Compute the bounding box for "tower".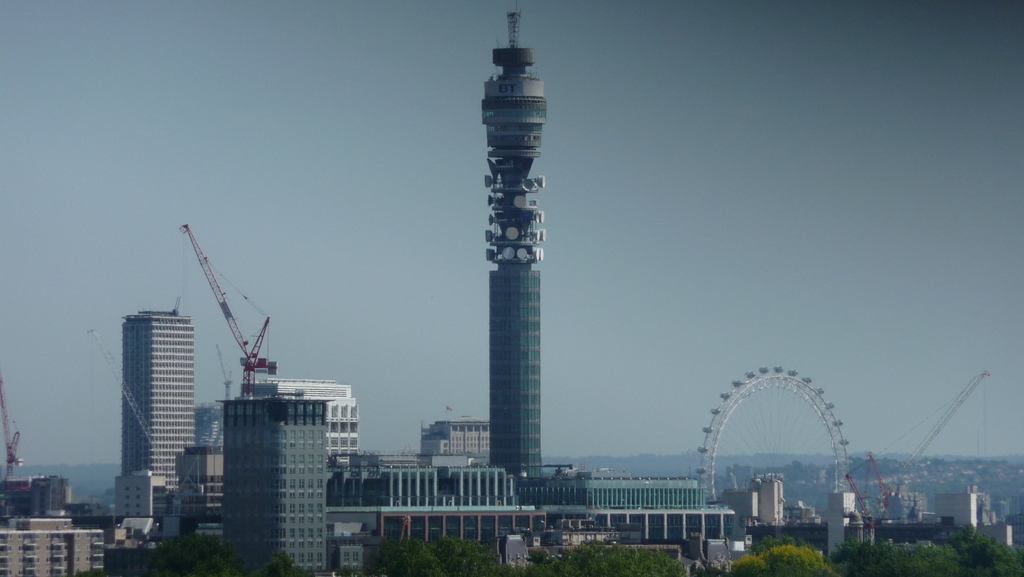
<box>453,28,572,489</box>.
